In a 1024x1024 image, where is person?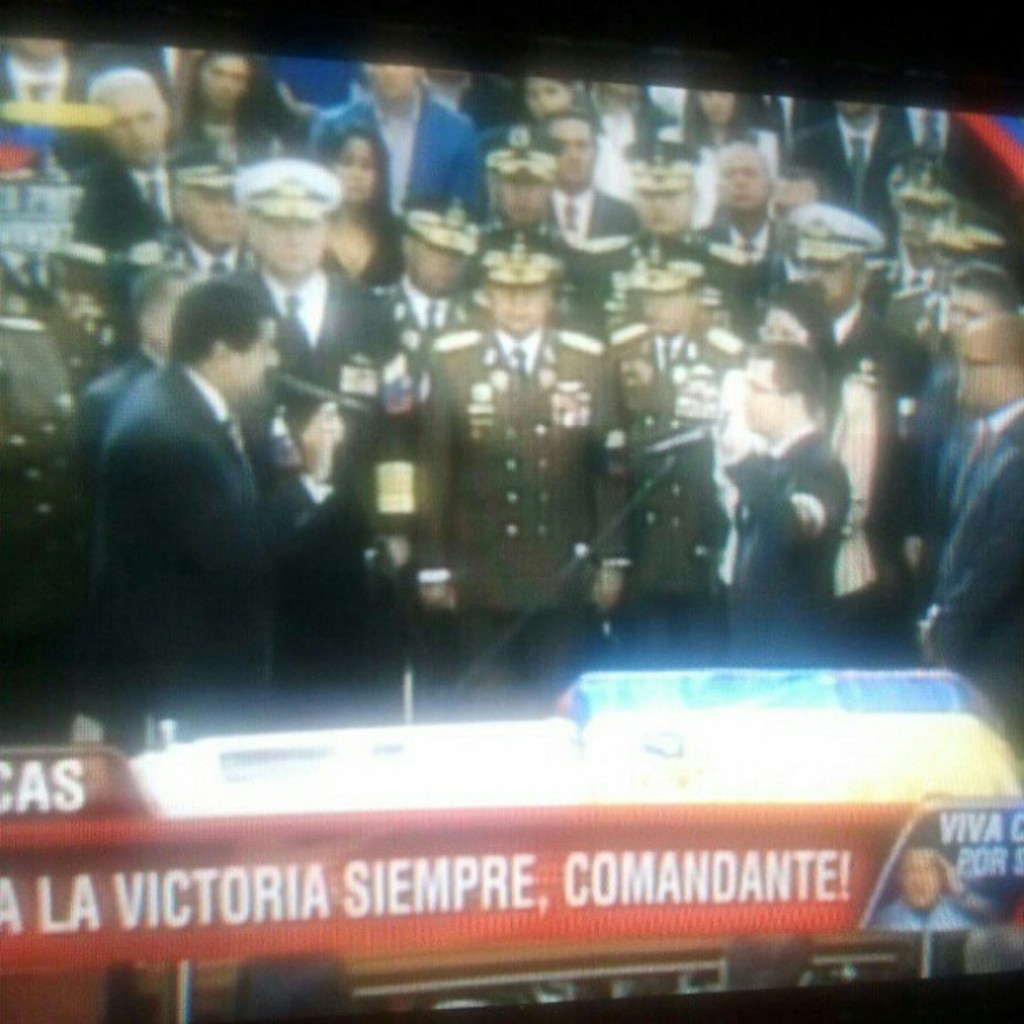
(x1=601, y1=249, x2=760, y2=639).
